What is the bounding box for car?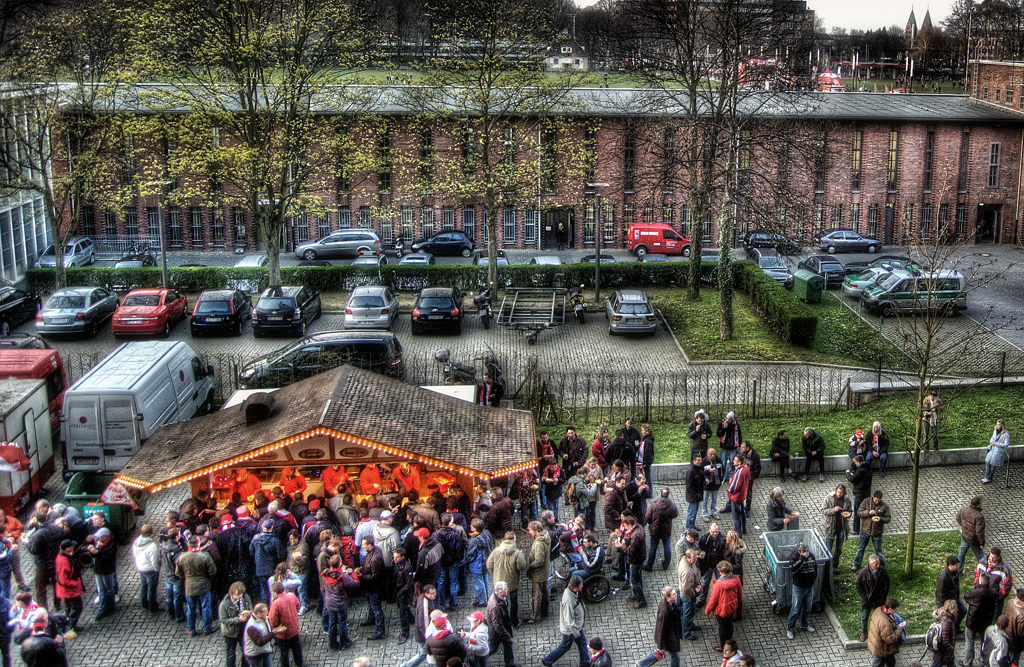
select_region(301, 227, 392, 260).
